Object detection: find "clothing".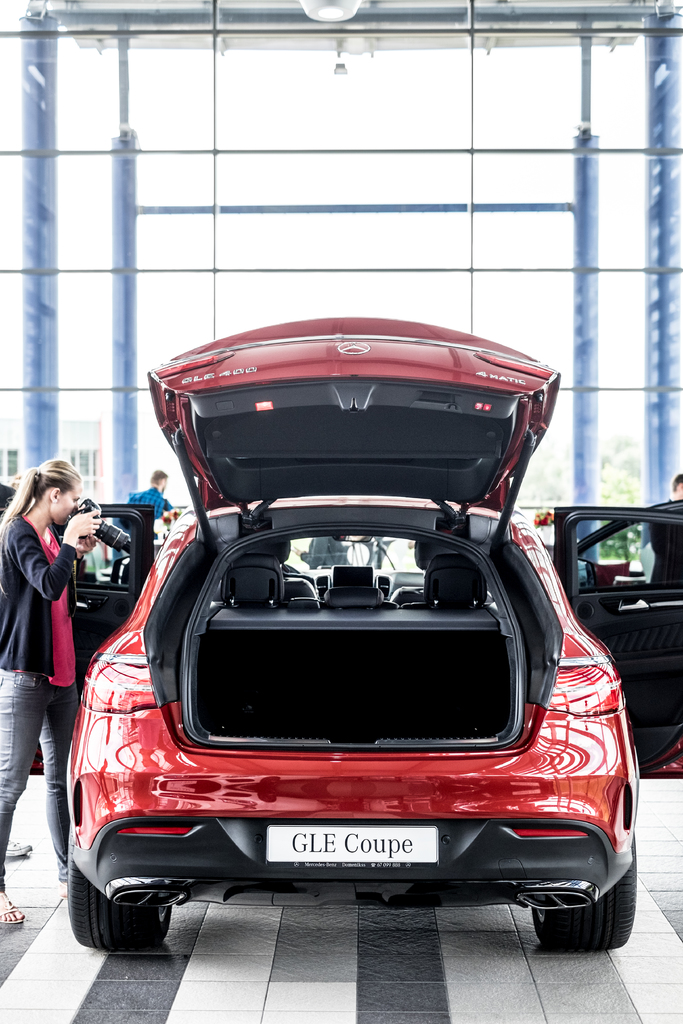
x1=4 y1=504 x2=78 y2=721.
